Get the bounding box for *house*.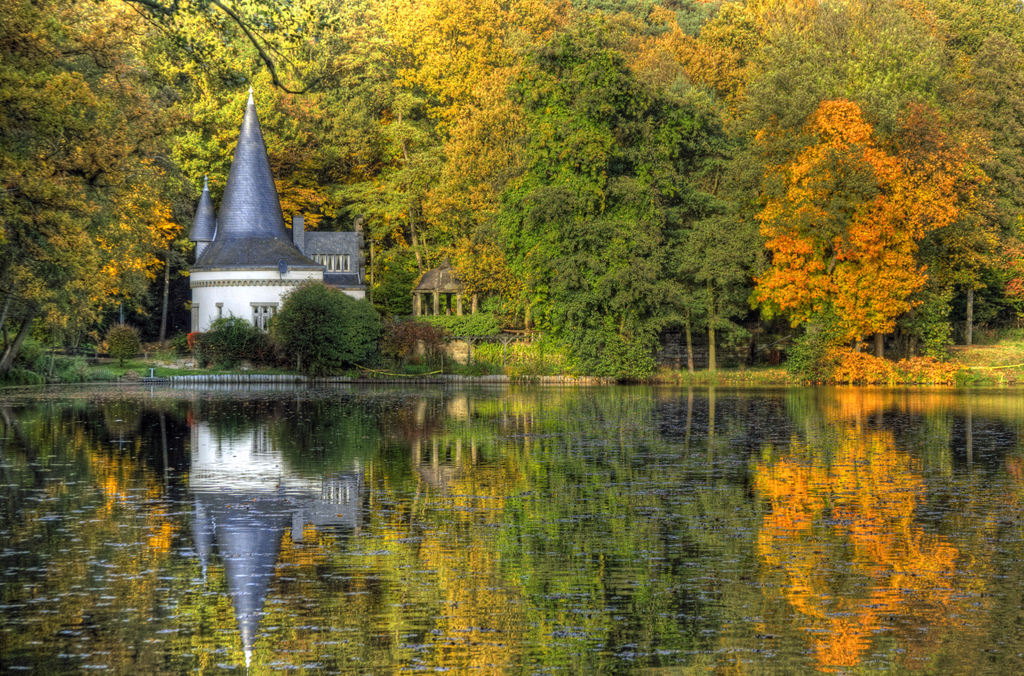
box(164, 88, 394, 347).
